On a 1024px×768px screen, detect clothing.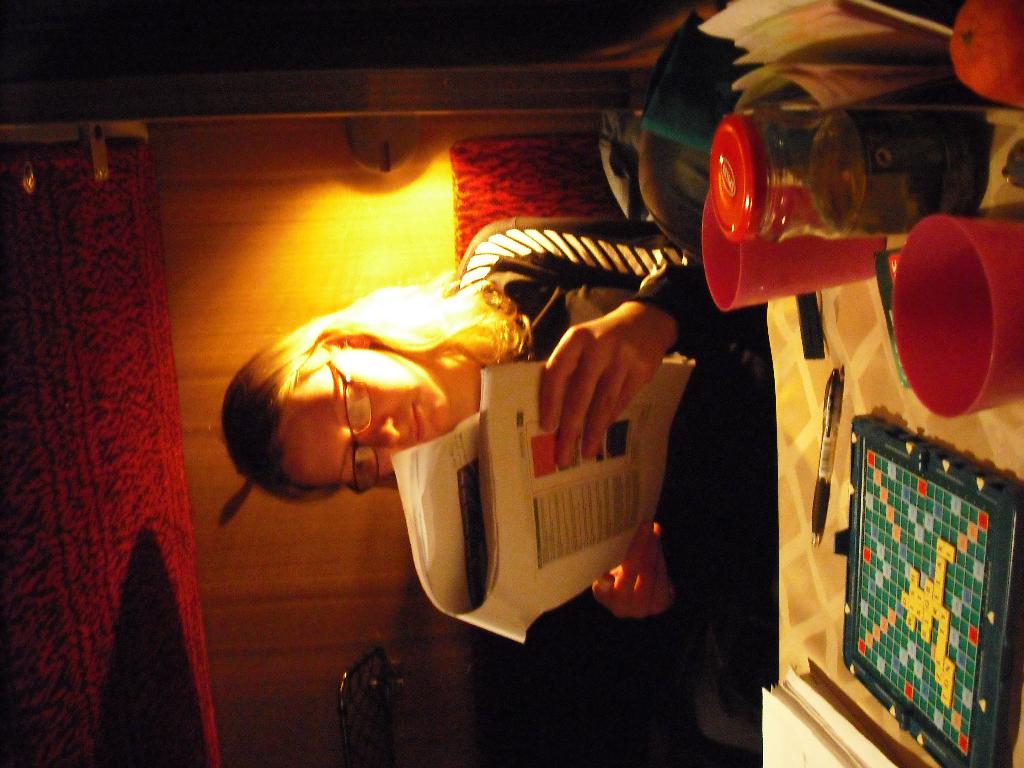
(x1=444, y1=216, x2=780, y2=705).
